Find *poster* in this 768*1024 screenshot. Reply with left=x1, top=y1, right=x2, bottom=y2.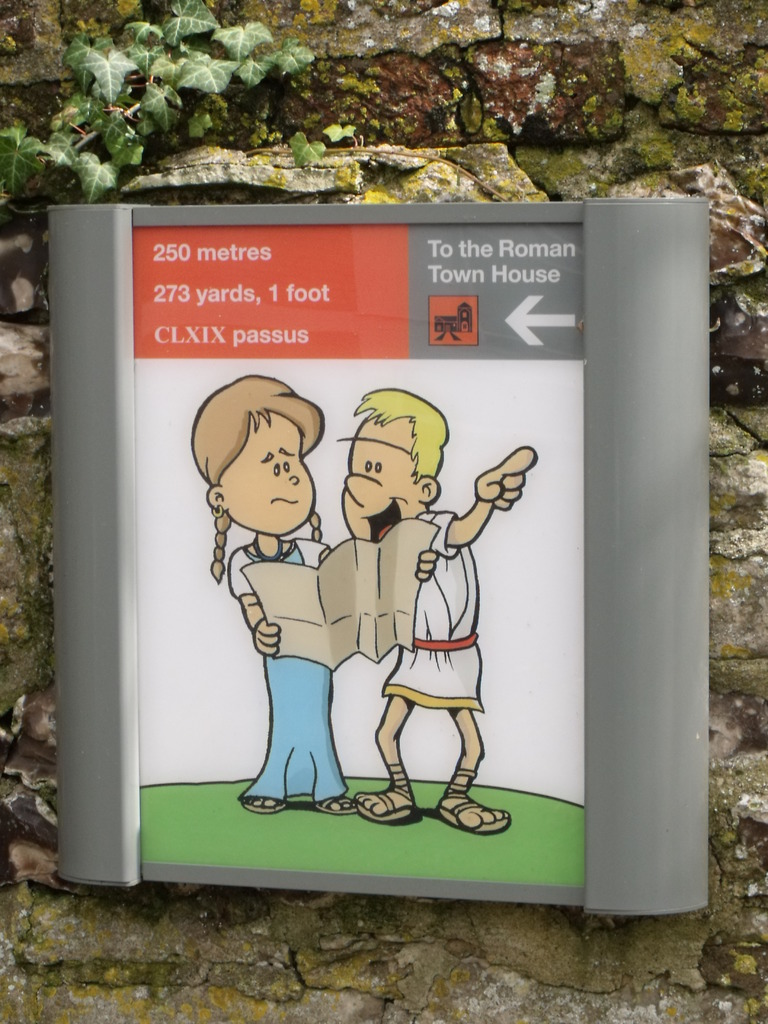
left=143, top=223, right=581, bottom=900.
